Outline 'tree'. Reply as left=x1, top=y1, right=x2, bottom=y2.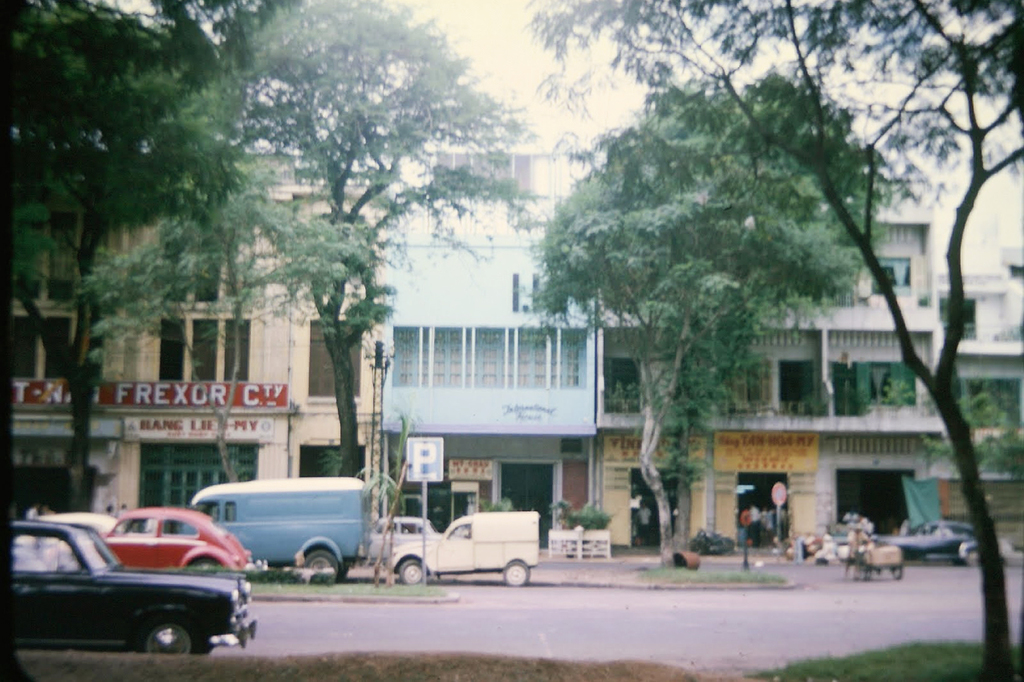
left=922, top=380, right=1023, bottom=487.
